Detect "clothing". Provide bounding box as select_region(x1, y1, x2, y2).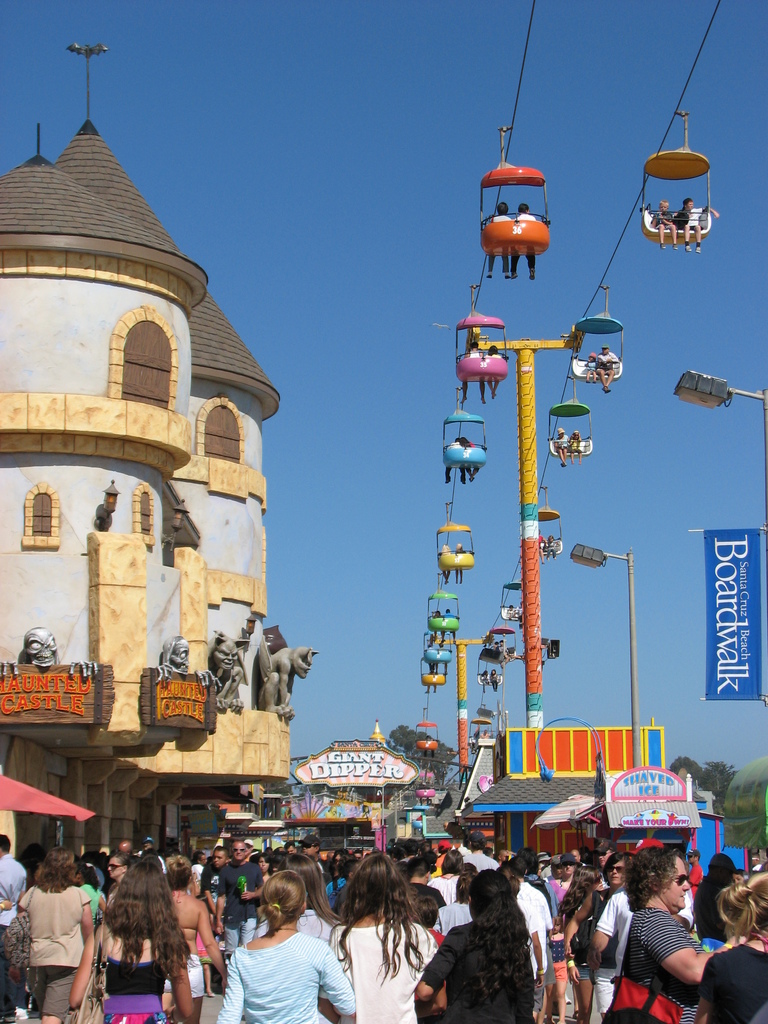
select_region(490, 354, 502, 359).
